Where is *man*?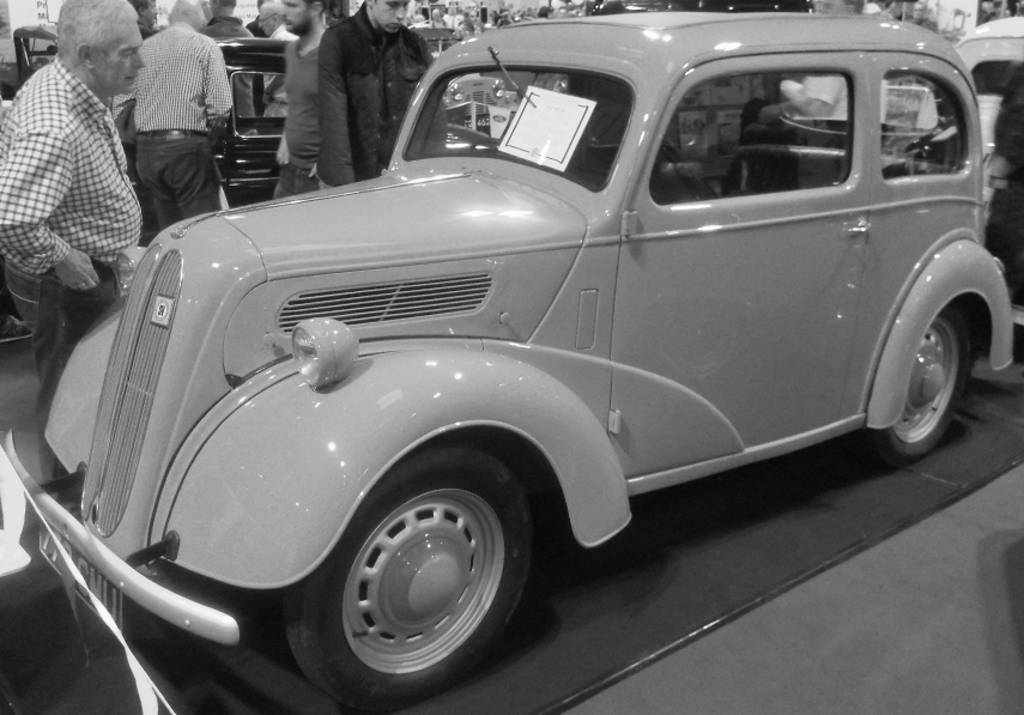
pyautogui.locateOnScreen(267, 0, 329, 201).
